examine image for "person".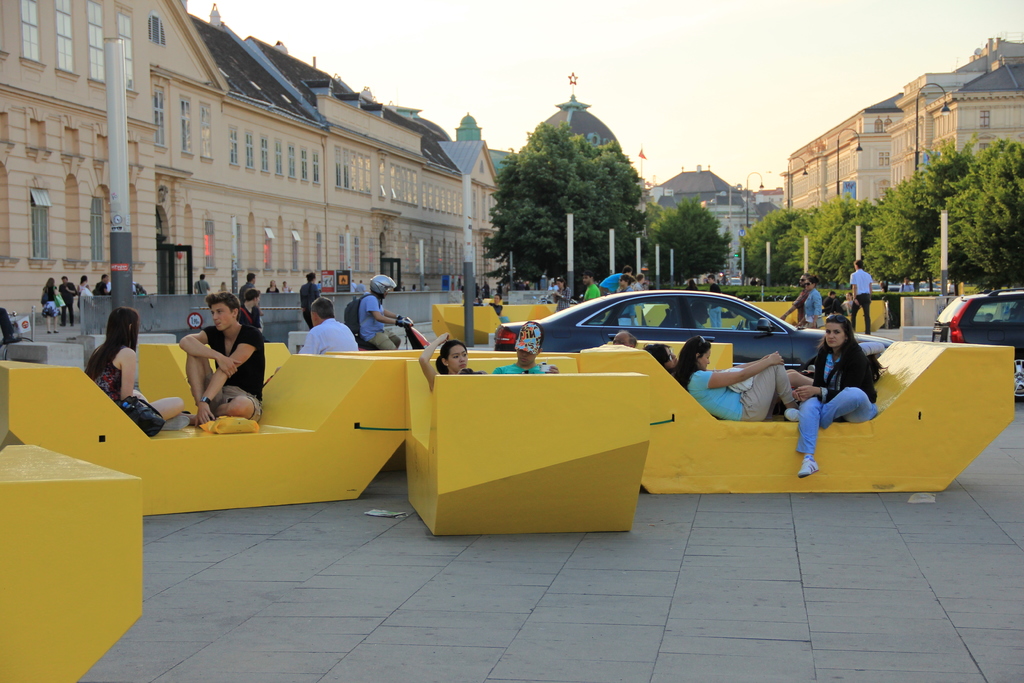
Examination result: 788, 308, 877, 478.
